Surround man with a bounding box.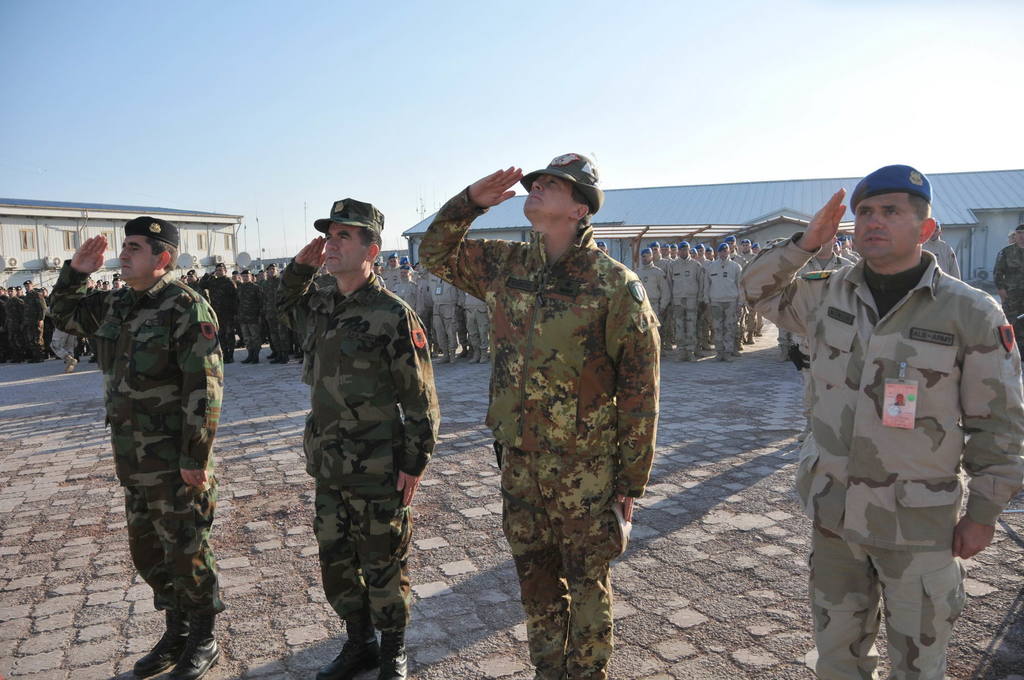
locate(47, 213, 221, 679).
